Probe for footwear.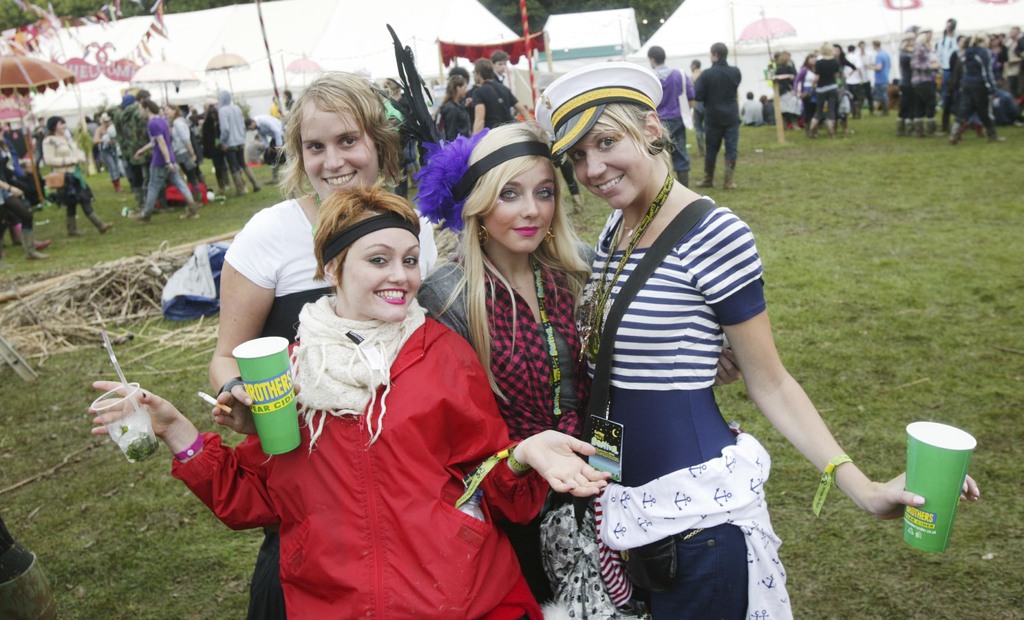
Probe result: bbox(125, 212, 148, 227).
